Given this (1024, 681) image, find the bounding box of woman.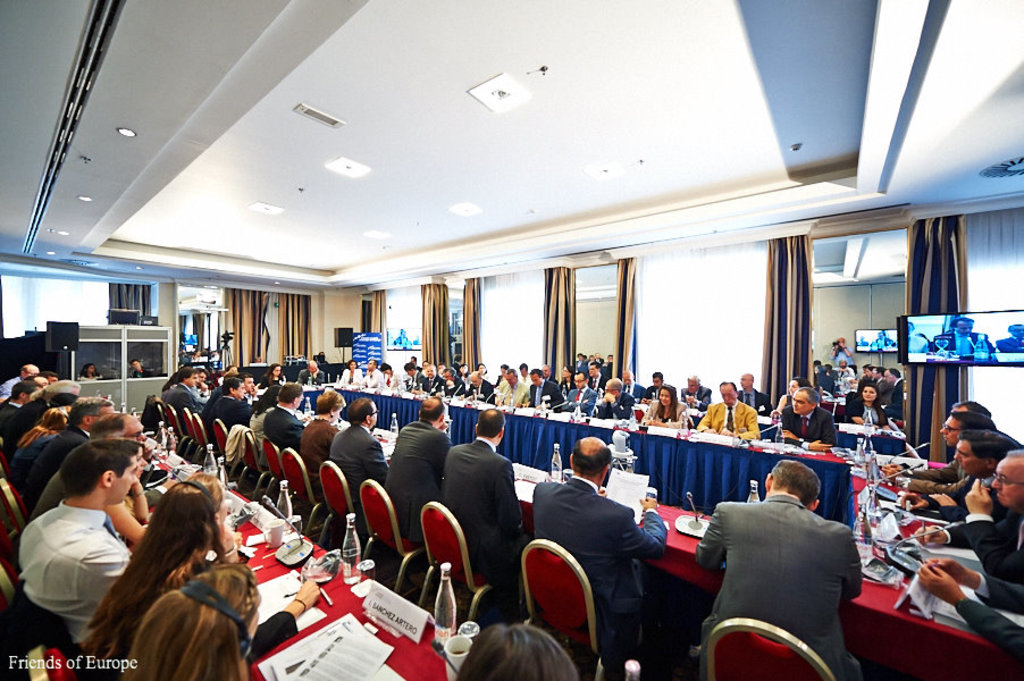
338 360 364 387.
